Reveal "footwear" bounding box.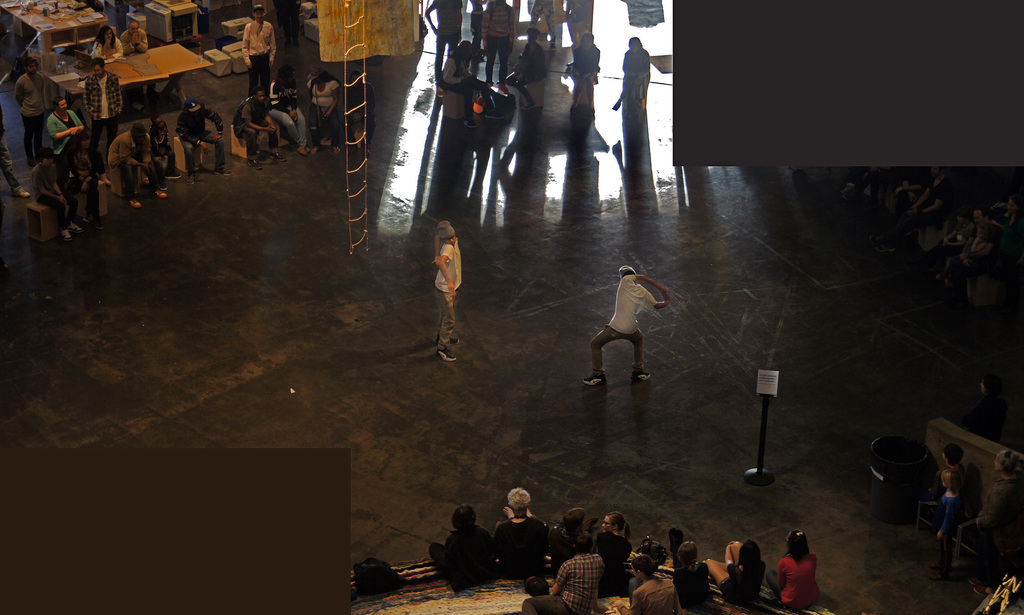
Revealed: 630/372/651/382.
